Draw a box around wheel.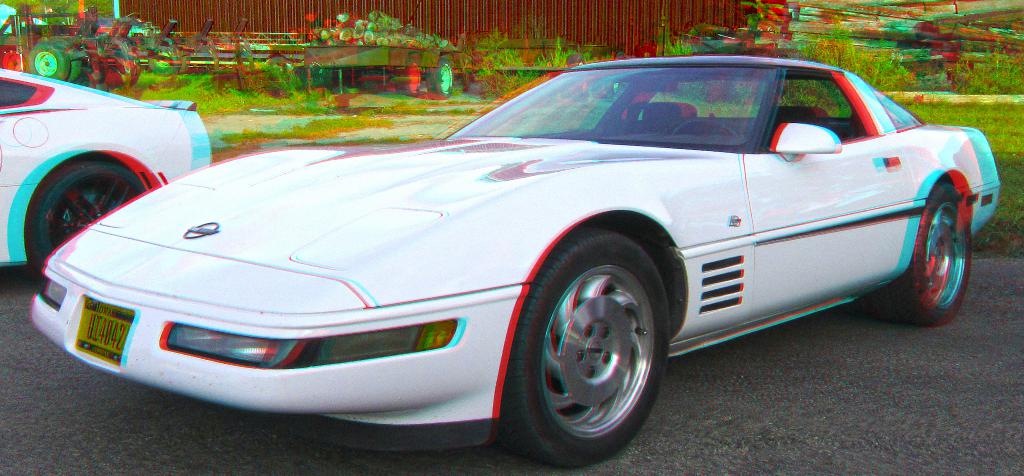
crop(429, 61, 456, 96).
